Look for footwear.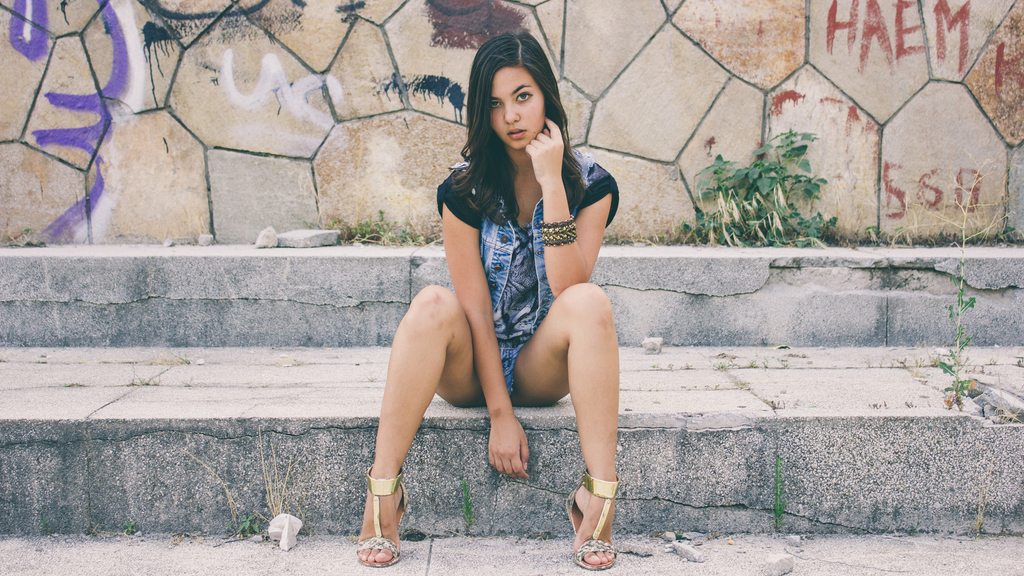
Found: (356,472,408,557).
